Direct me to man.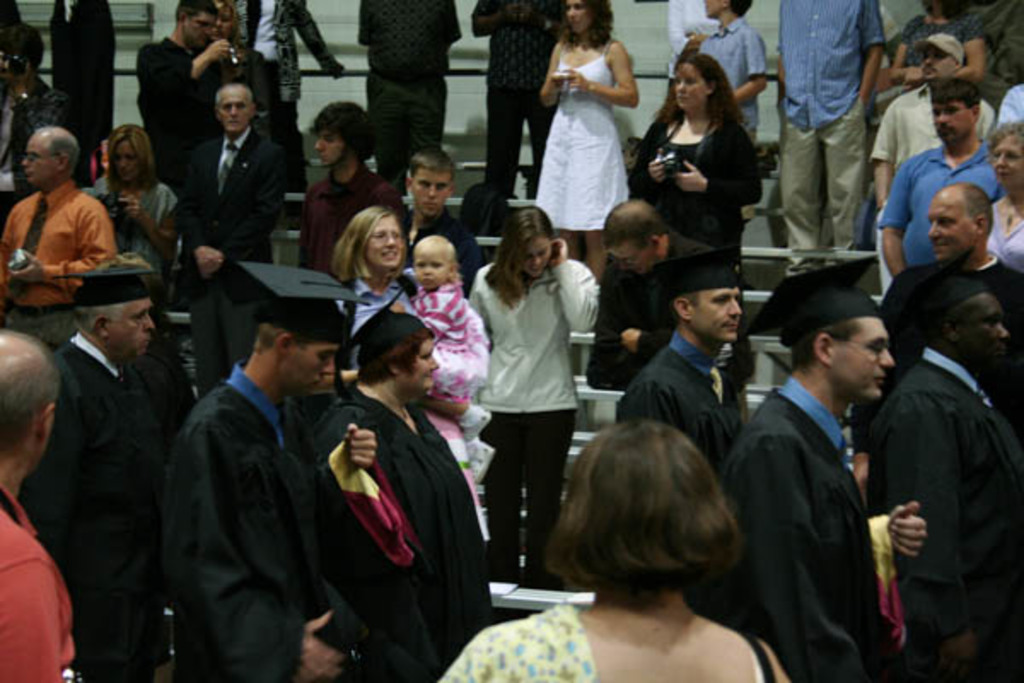
Direction: rect(696, 270, 906, 681).
